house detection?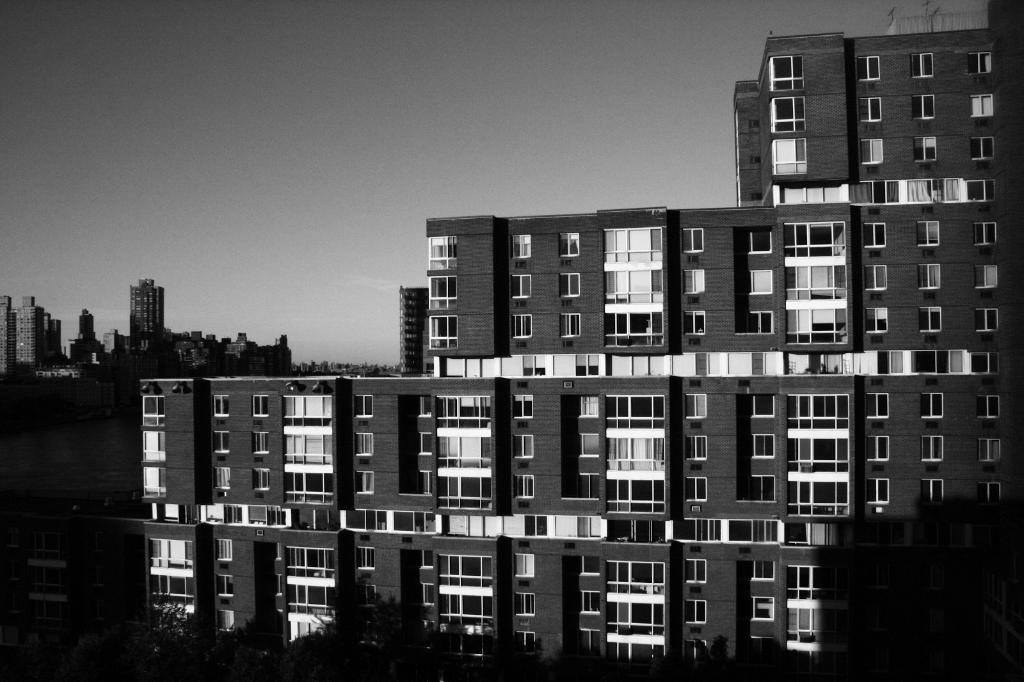
(x1=219, y1=335, x2=254, y2=372)
